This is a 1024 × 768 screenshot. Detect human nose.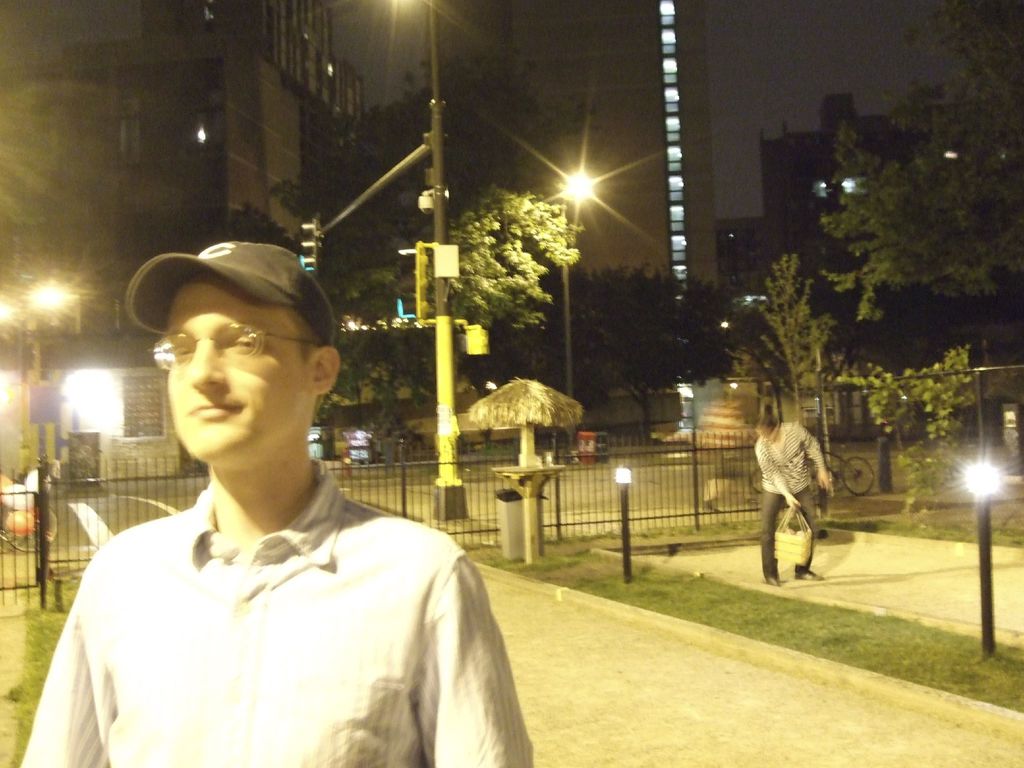
x1=185 y1=340 x2=224 y2=388.
